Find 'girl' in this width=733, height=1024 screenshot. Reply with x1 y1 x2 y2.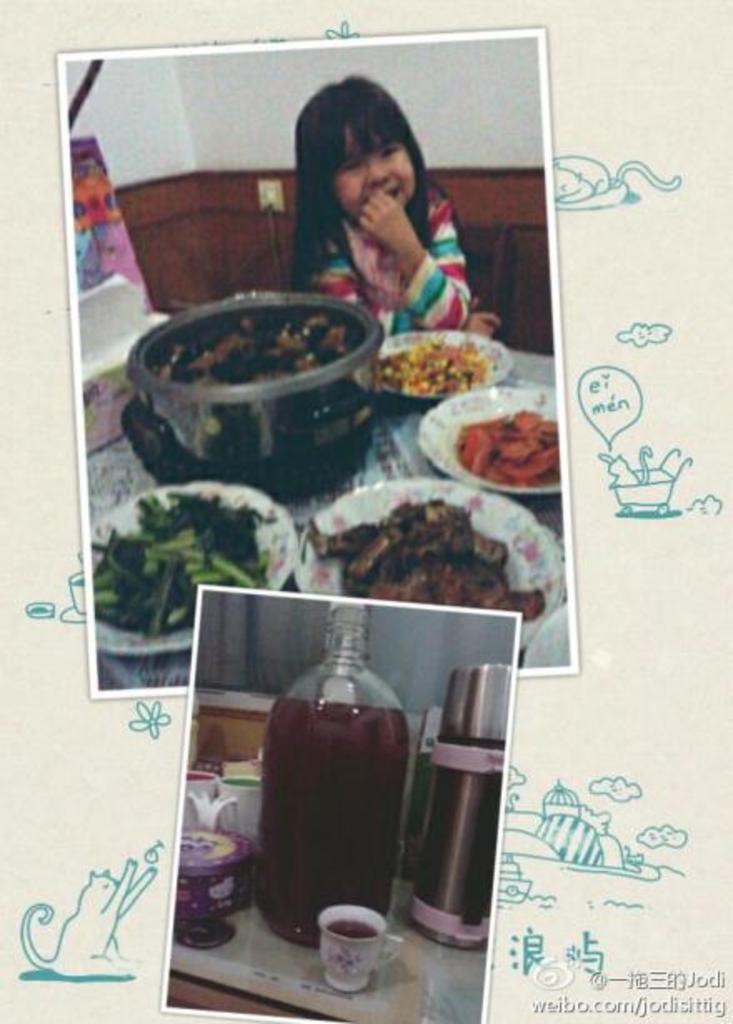
298 73 498 340.
